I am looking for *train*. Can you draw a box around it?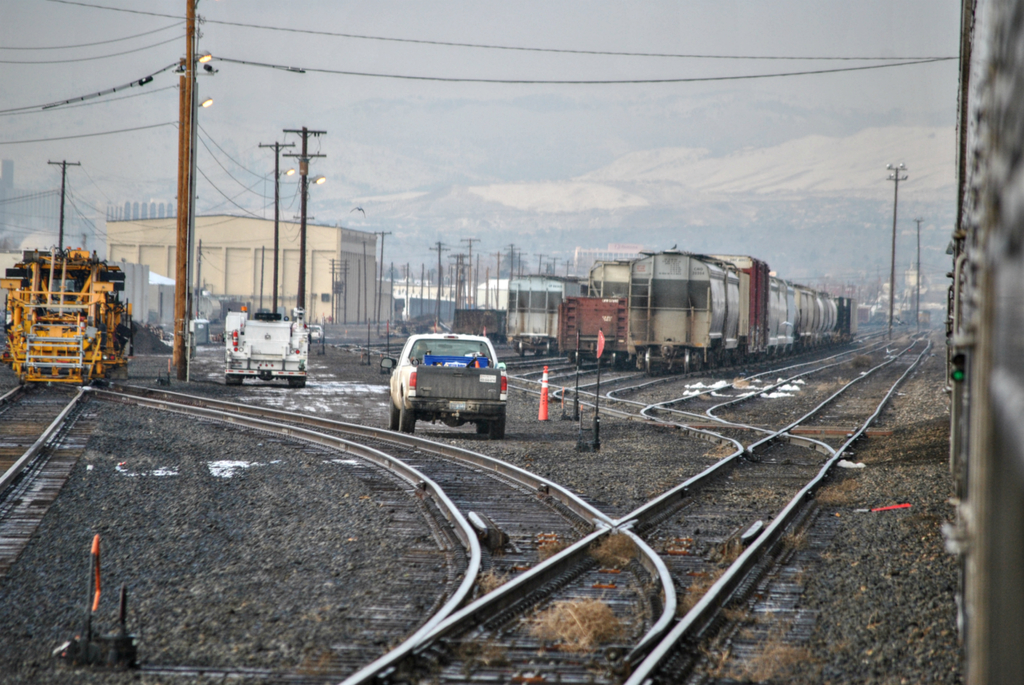
Sure, the bounding box is [left=0, top=243, right=132, bottom=388].
